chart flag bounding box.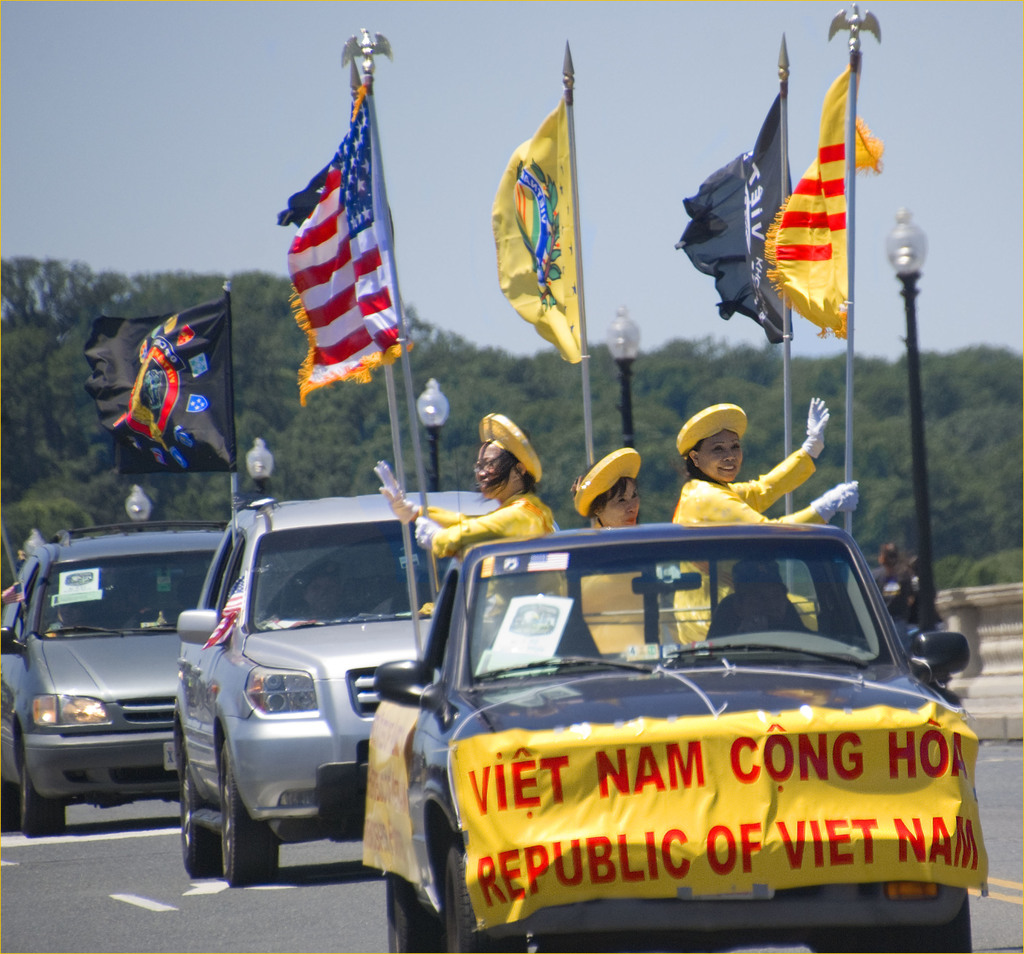
Charted: 496/92/592/366.
